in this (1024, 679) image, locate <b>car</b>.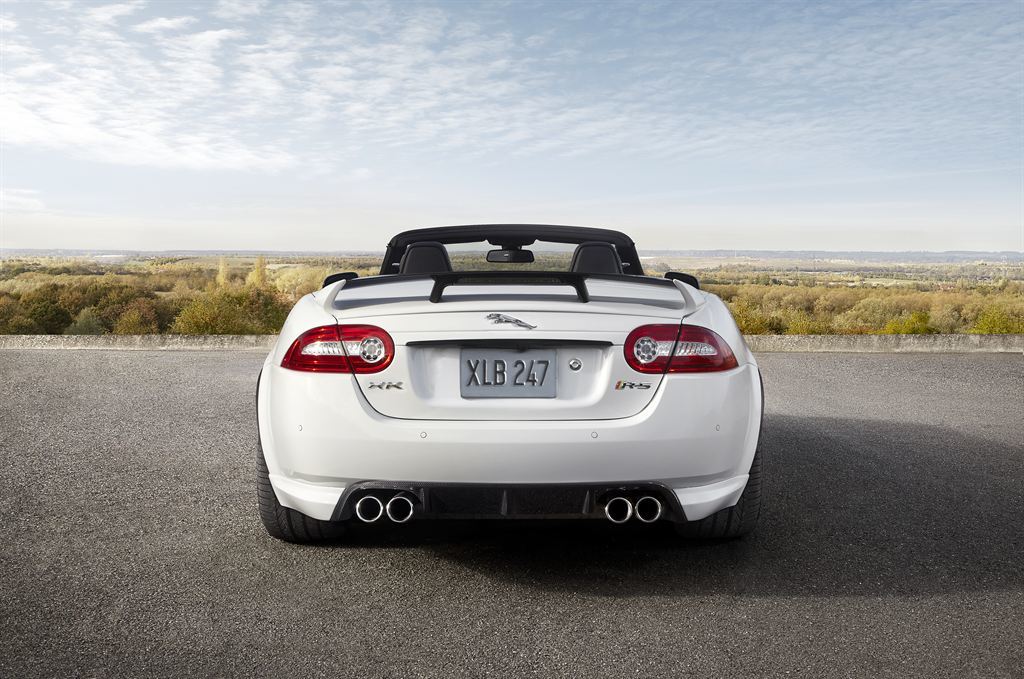
Bounding box: 255,222,763,546.
